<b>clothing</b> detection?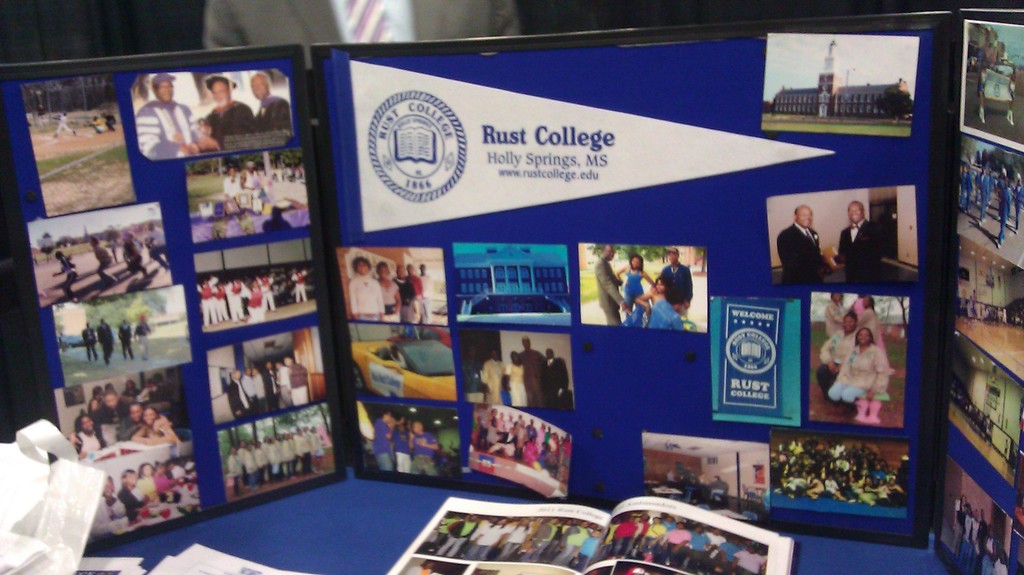
x1=257 y1=90 x2=288 y2=124
